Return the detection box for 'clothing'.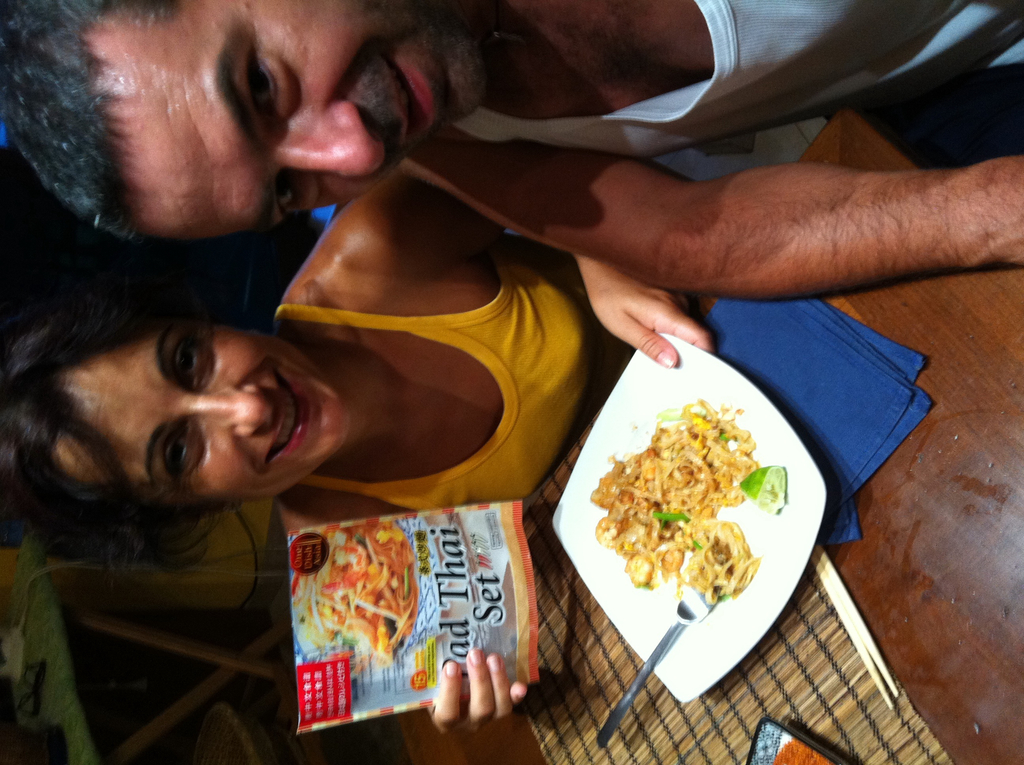
[left=284, top=232, right=605, bottom=529].
